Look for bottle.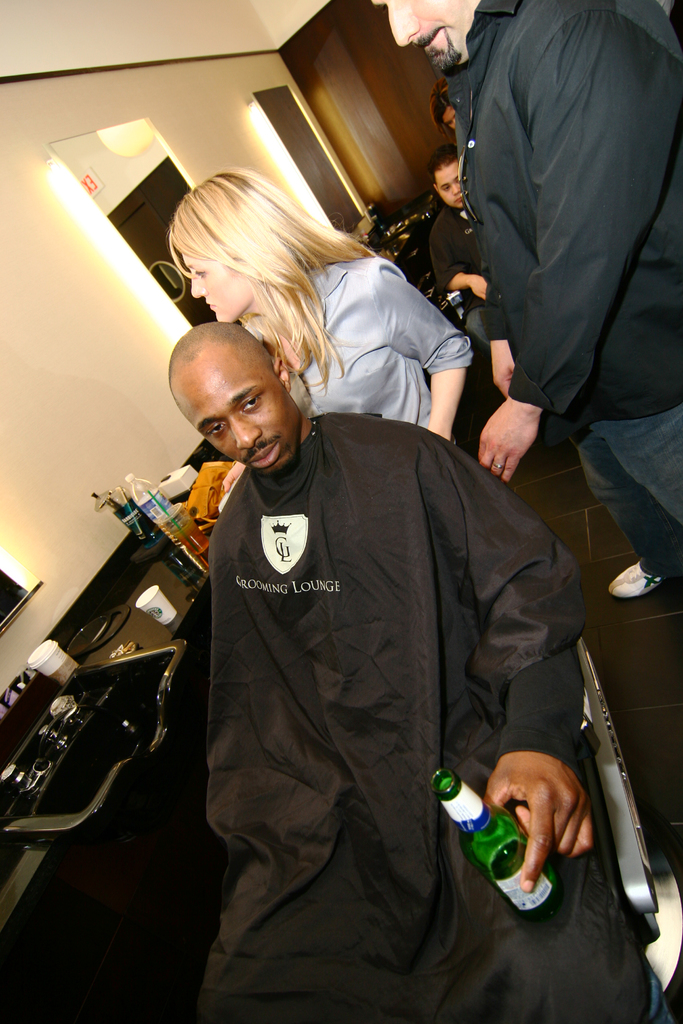
Found: 92,491,195,605.
